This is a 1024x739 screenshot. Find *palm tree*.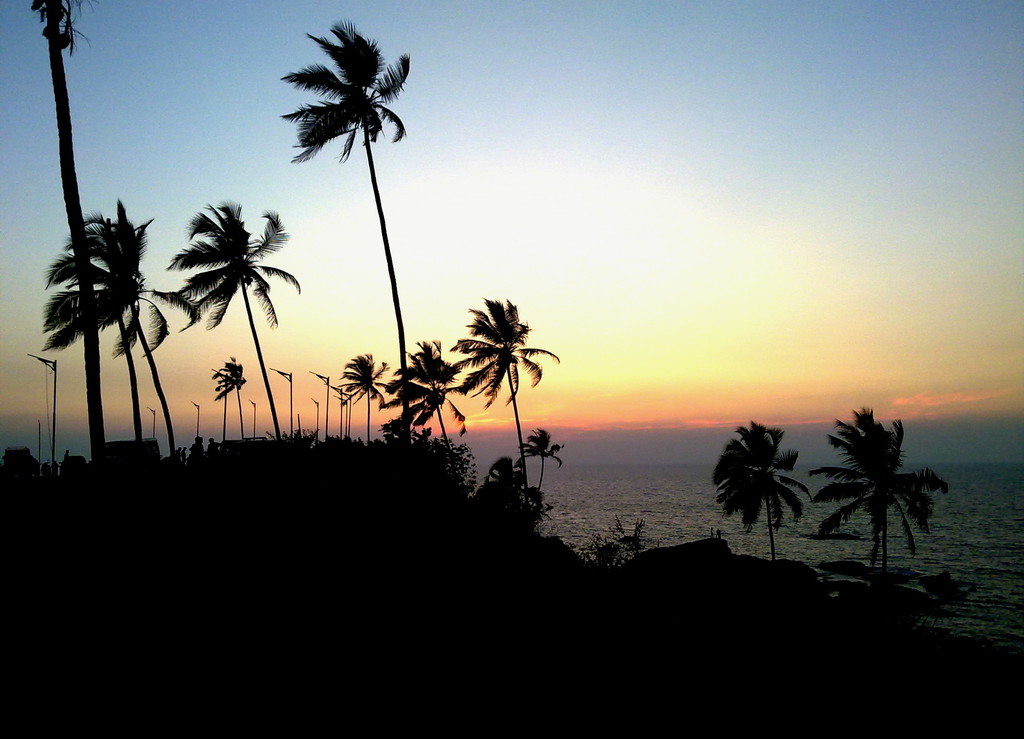
Bounding box: <bbox>466, 300, 563, 476</bbox>.
